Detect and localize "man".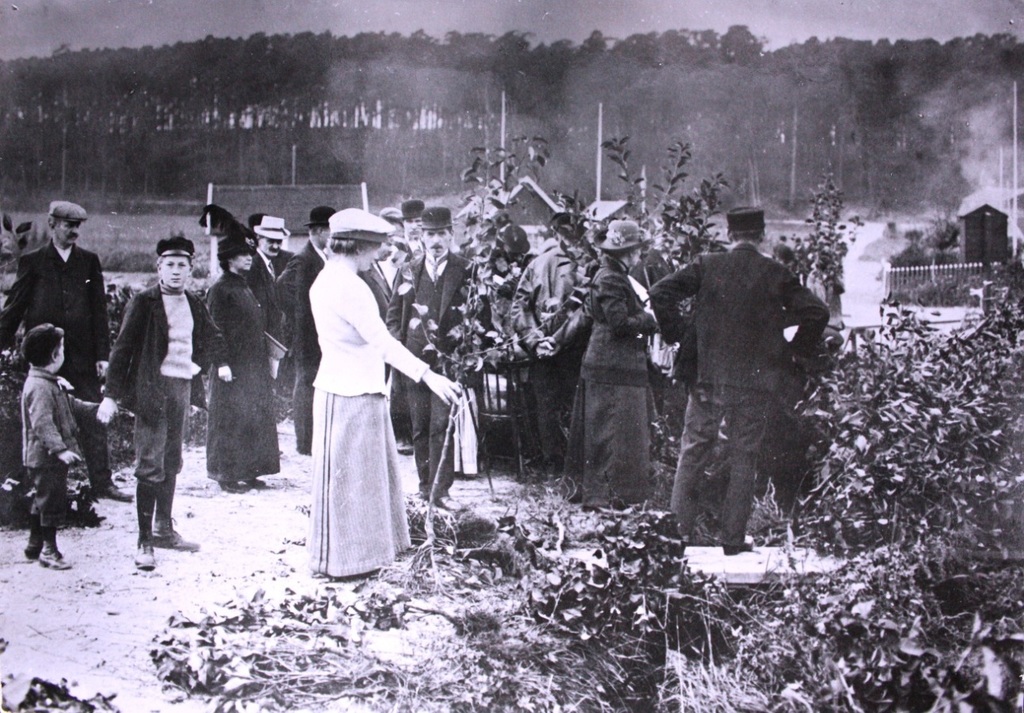
Localized at crop(392, 195, 429, 264).
